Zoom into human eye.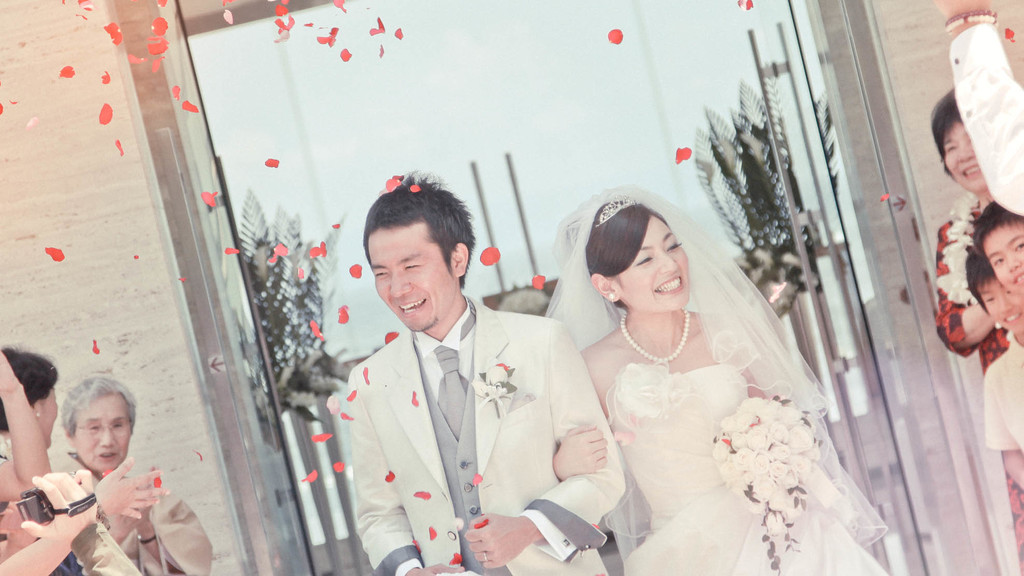
Zoom target: crop(374, 271, 390, 280).
